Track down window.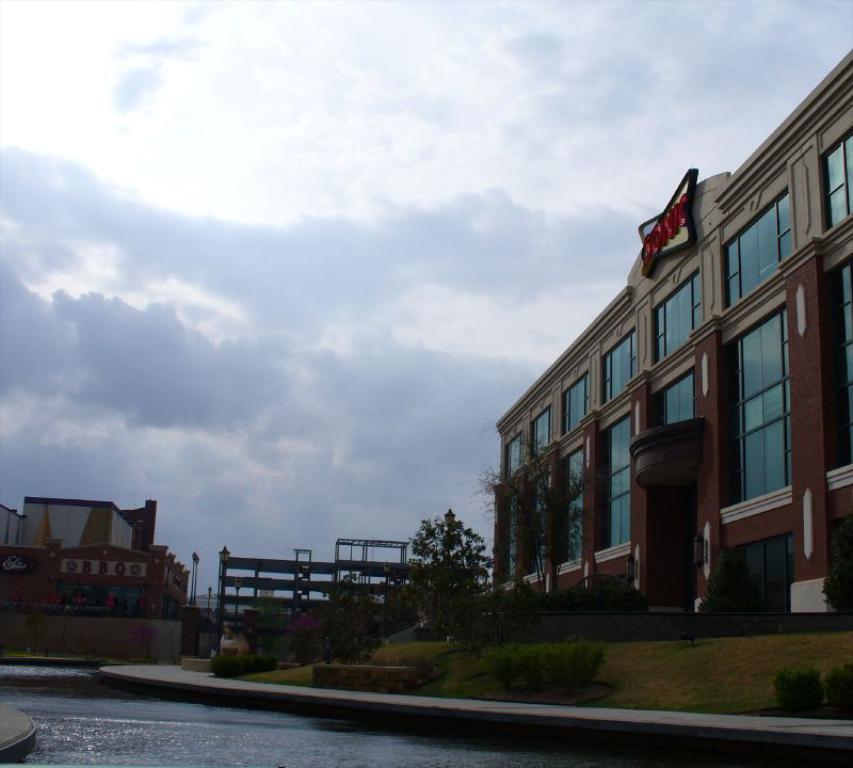
Tracked to x1=500 y1=433 x2=527 y2=481.
